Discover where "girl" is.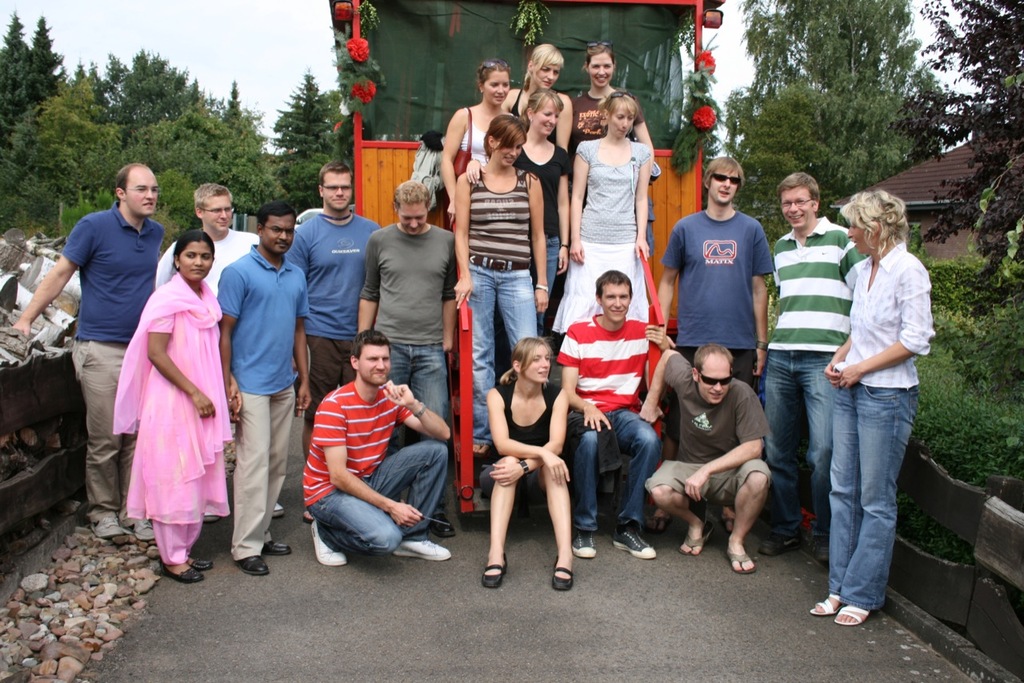
Discovered at bbox=(456, 113, 550, 458).
